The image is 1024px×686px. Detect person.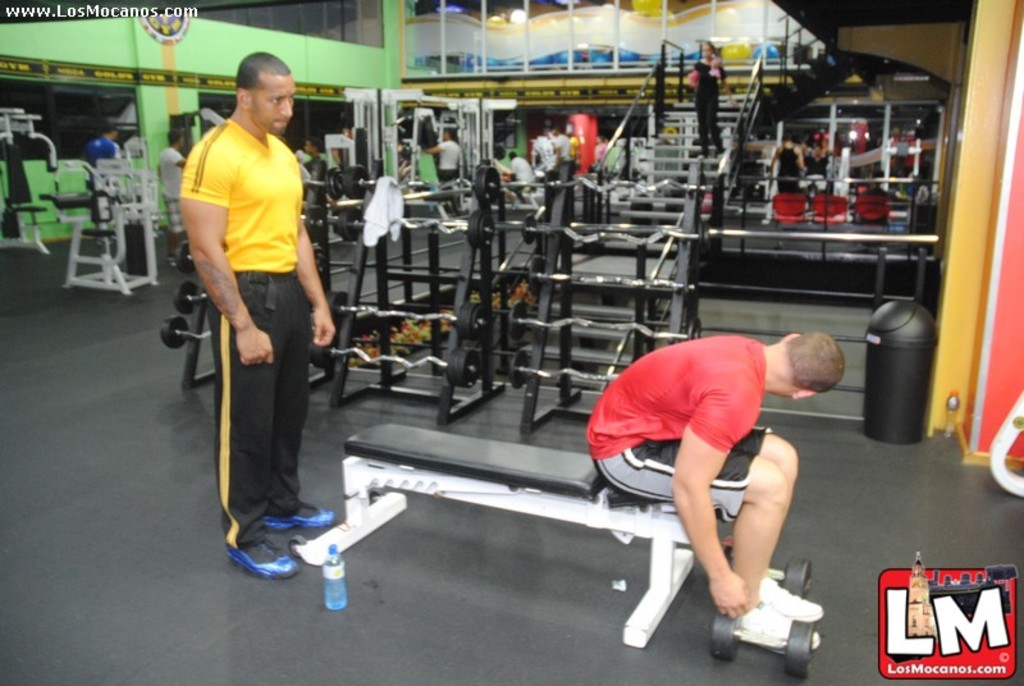
Detection: detection(416, 123, 463, 187).
